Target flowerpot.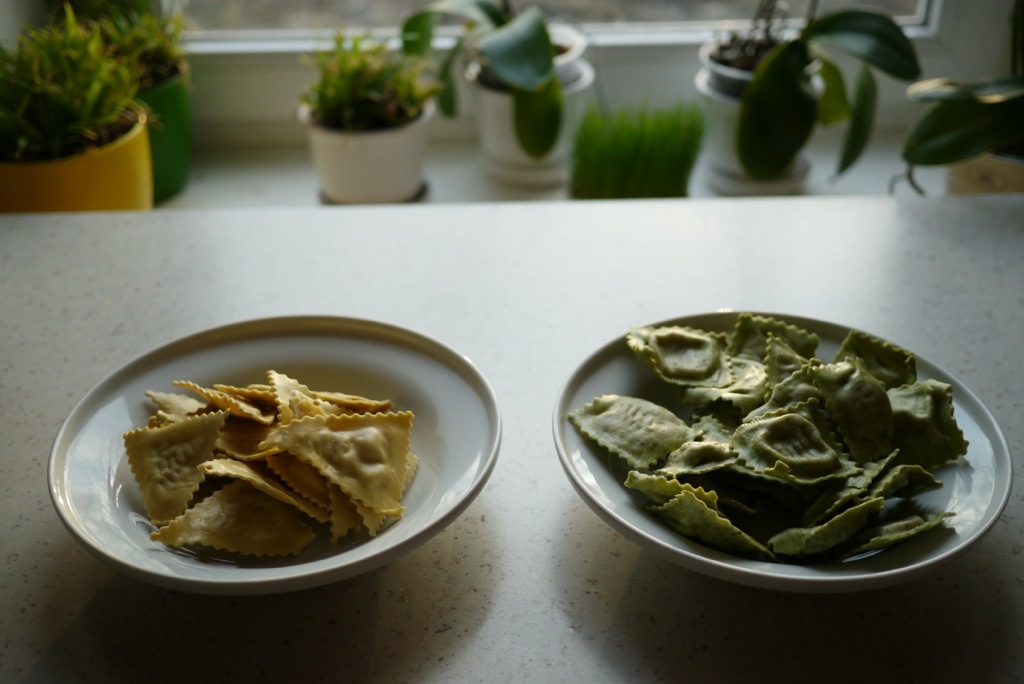
Target region: [left=457, top=22, right=598, bottom=187].
